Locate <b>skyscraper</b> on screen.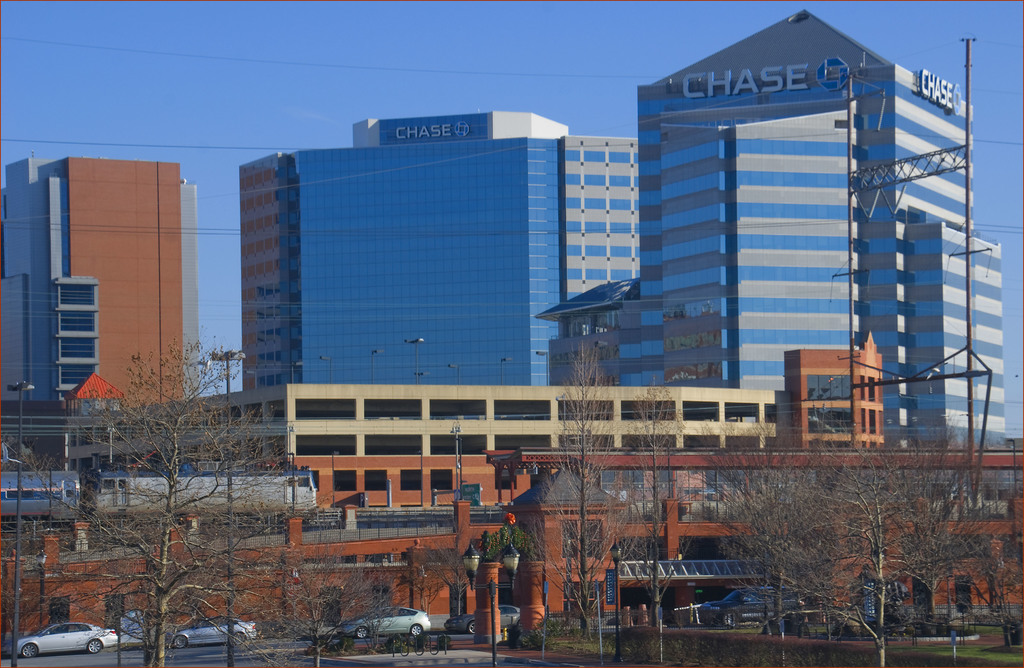
On screen at <region>239, 111, 638, 397</region>.
